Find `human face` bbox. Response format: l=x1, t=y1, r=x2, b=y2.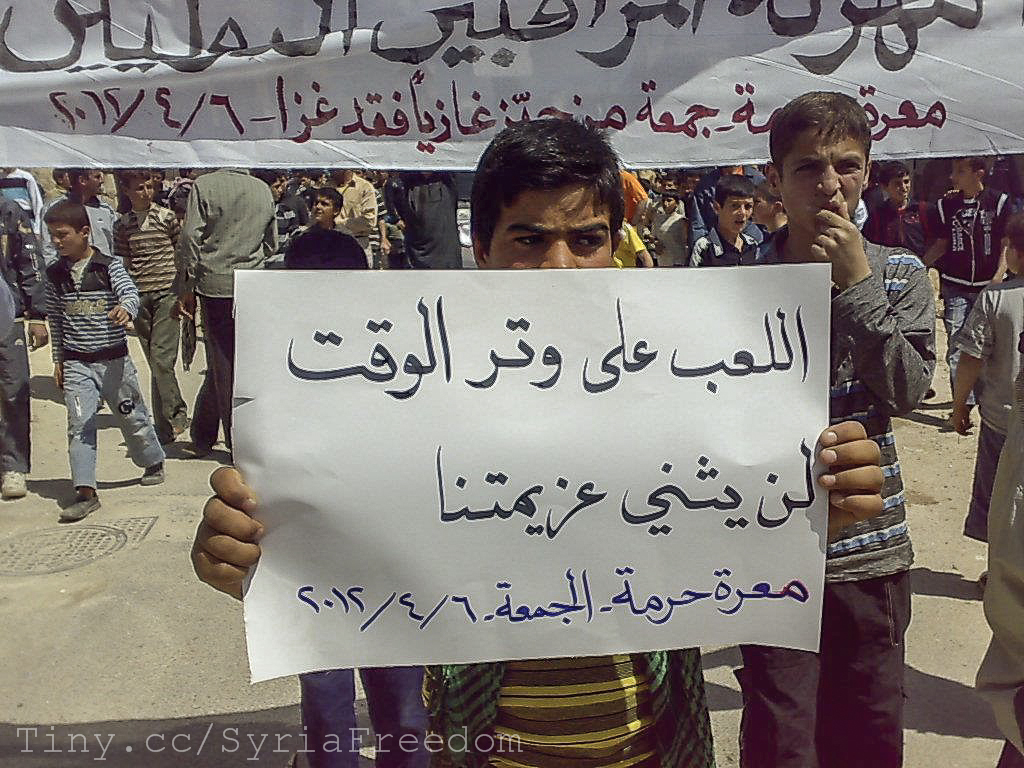
l=488, t=182, r=613, b=271.
